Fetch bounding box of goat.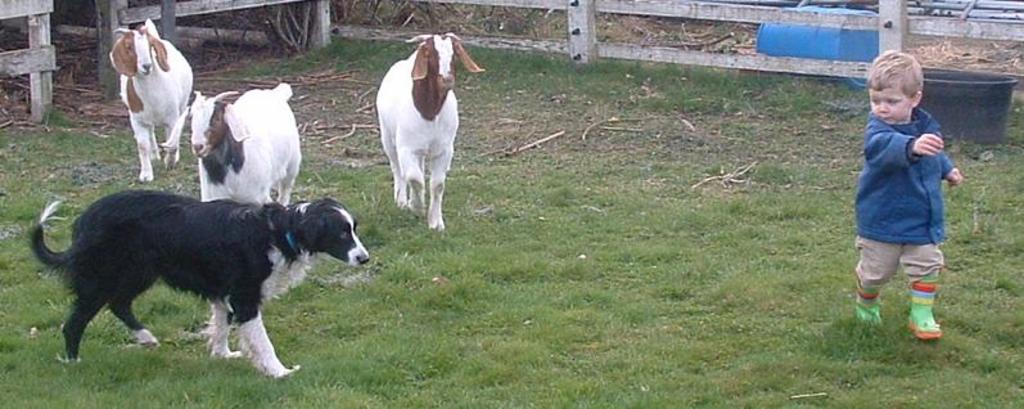
Bbox: (x1=155, y1=82, x2=298, y2=203).
